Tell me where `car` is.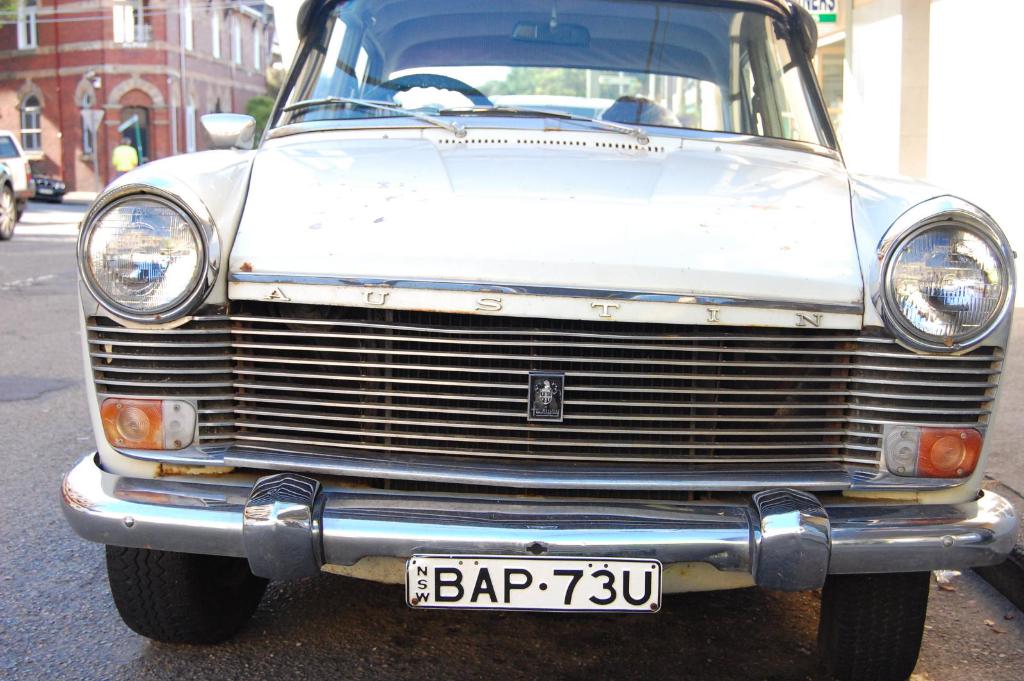
`car` is at [left=0, top=160, right=20, bottom=237].
